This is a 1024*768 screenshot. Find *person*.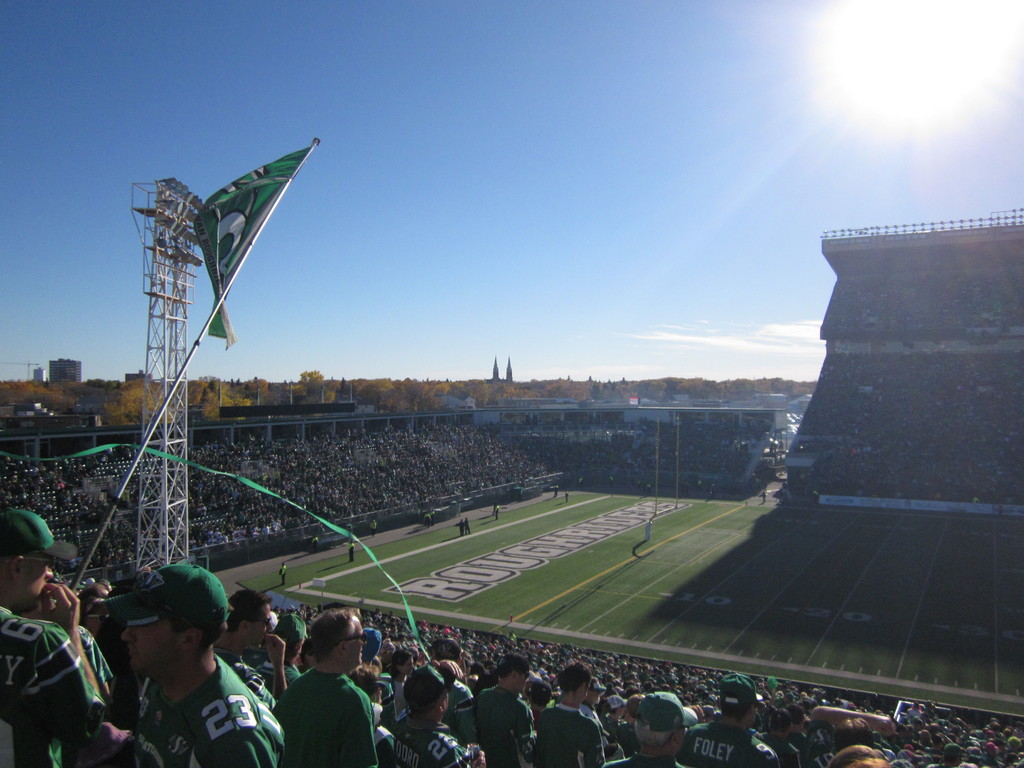
Bounding box: (left=422, top=511, right=432, bottom=531).
